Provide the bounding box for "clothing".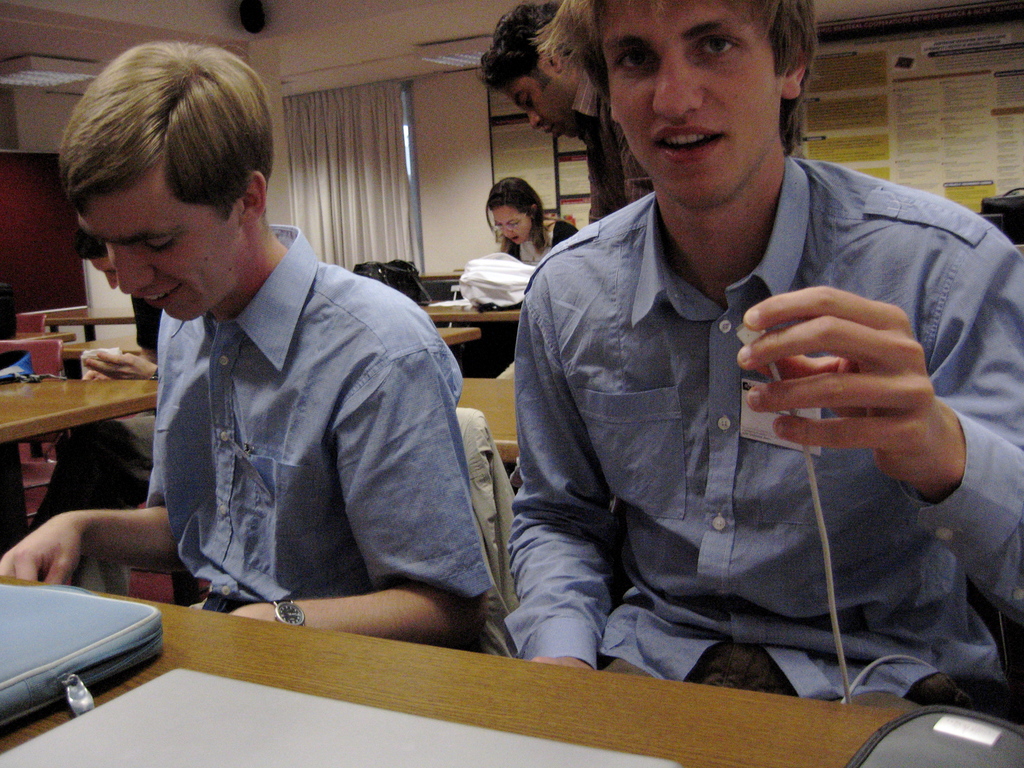
<bbox>143, 221, 497, 616</bbox>.
